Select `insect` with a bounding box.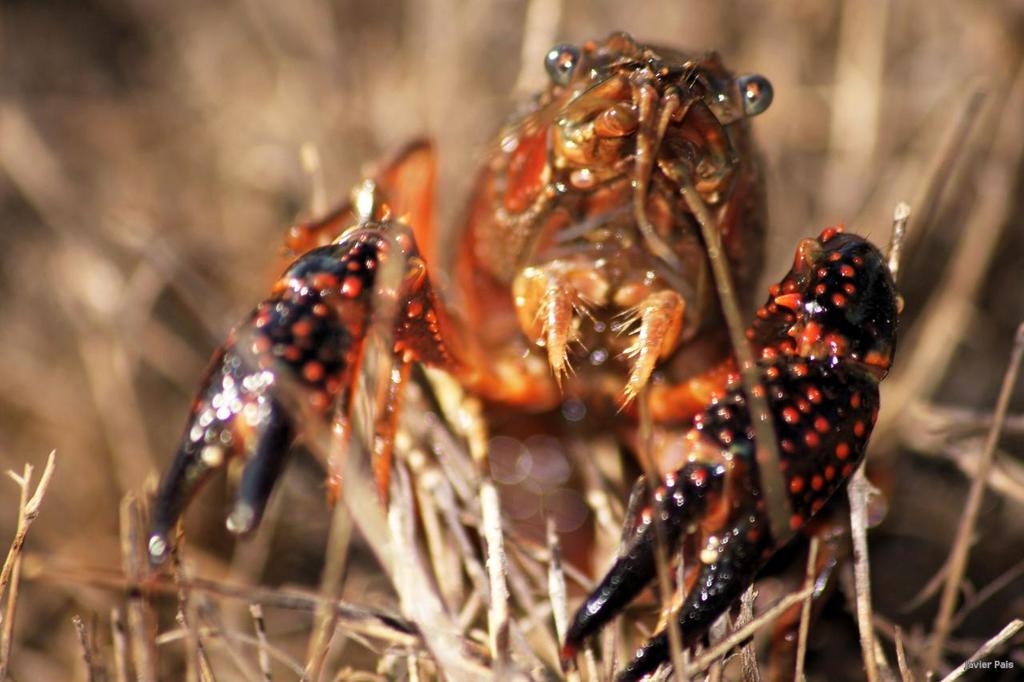
bbox=(145, 32, 910, 681).
